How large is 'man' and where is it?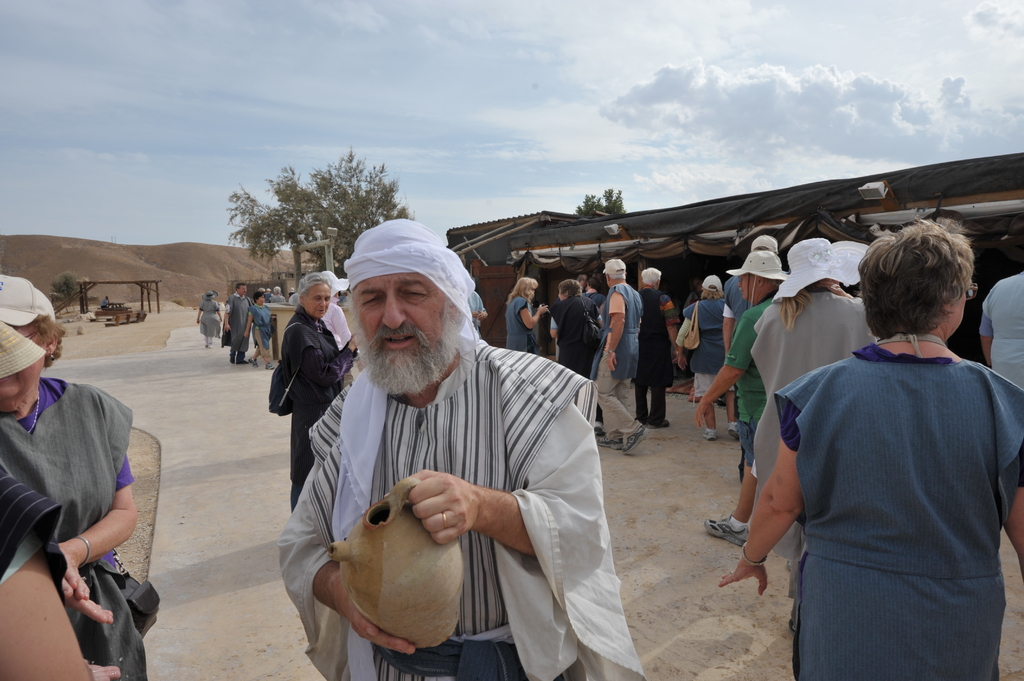
Bounding box: [628,266,679,427].
